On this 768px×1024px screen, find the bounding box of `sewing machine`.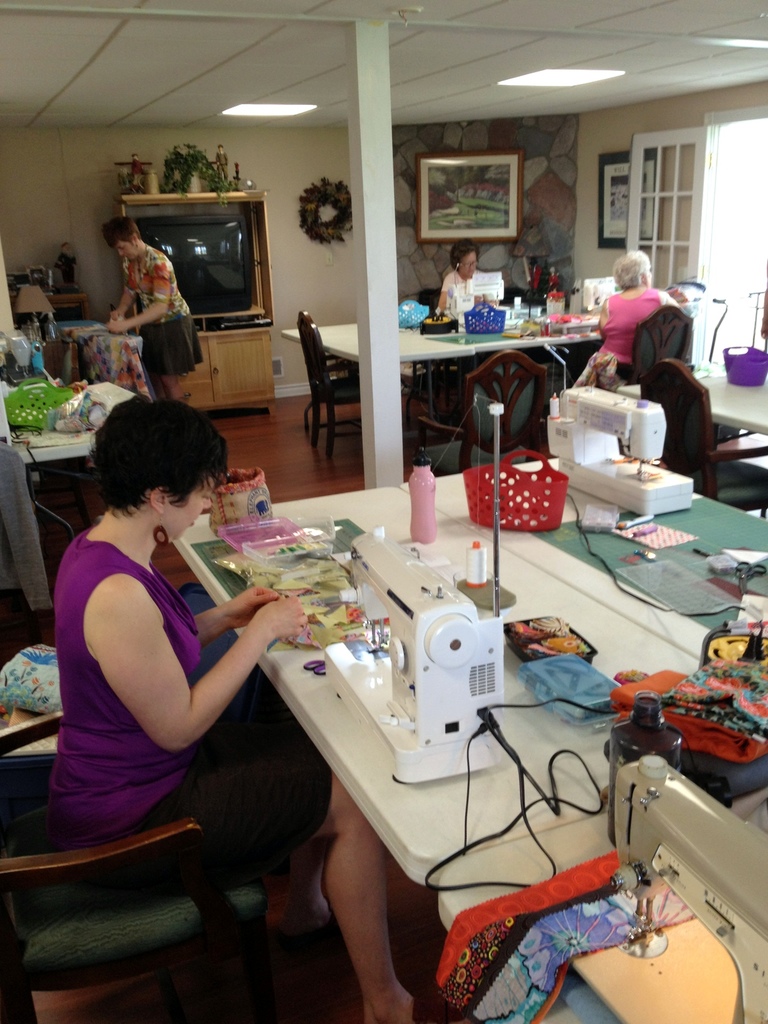
Bounding box: (546,378,692,519).
